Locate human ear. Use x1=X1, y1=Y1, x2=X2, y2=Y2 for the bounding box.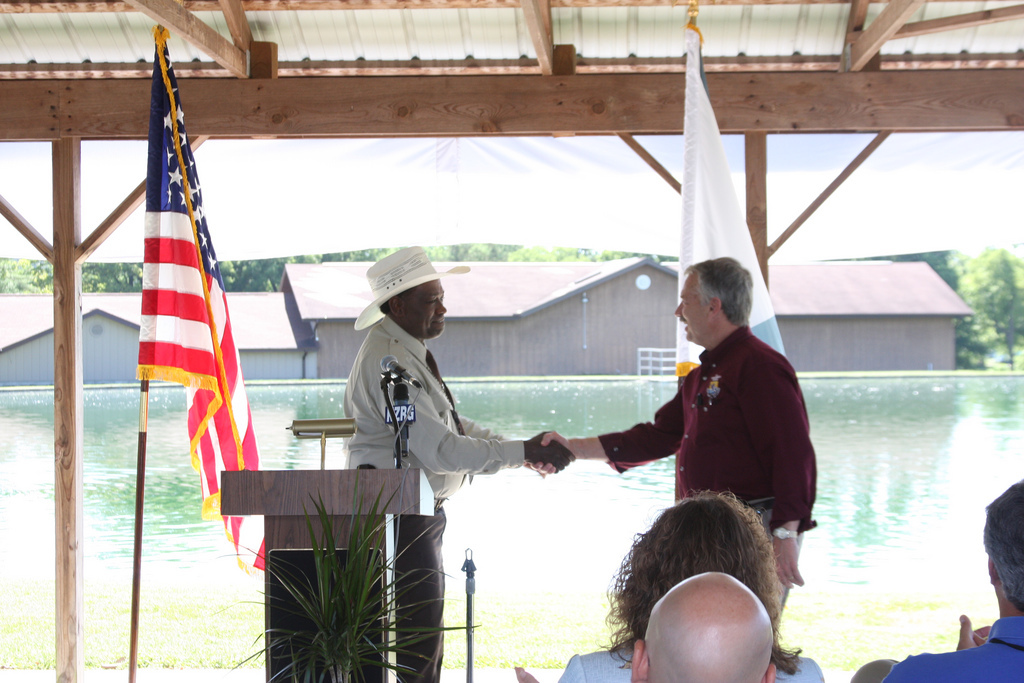
x1=391, y1=300, x2=399, y2=313.
